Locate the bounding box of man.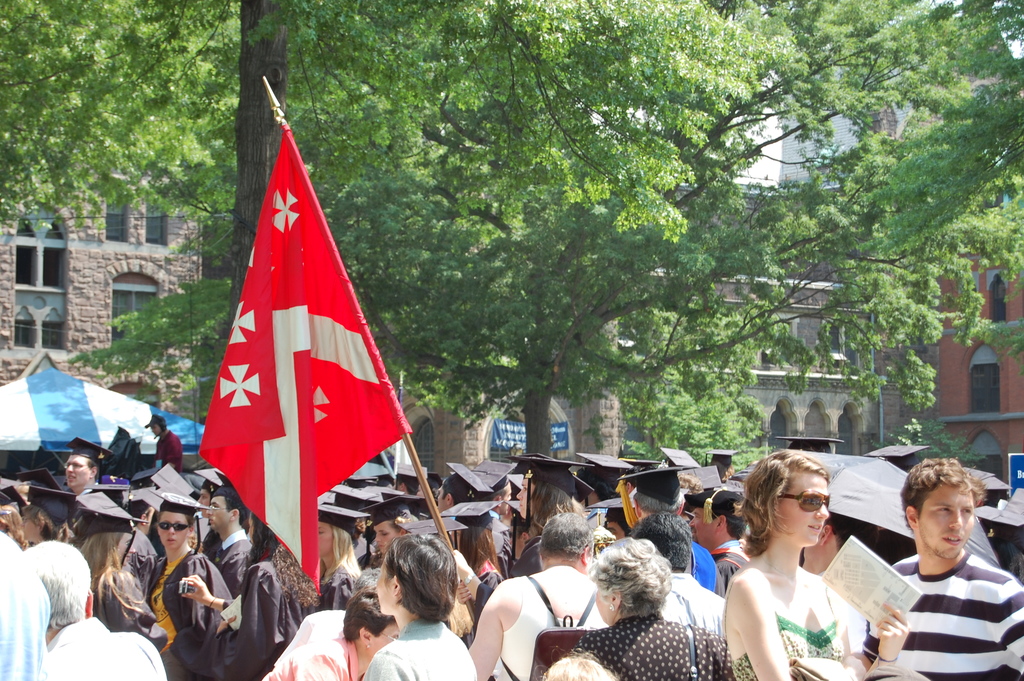
Bounding box: [x1=676, y1=485, x2=763, y2=614].
